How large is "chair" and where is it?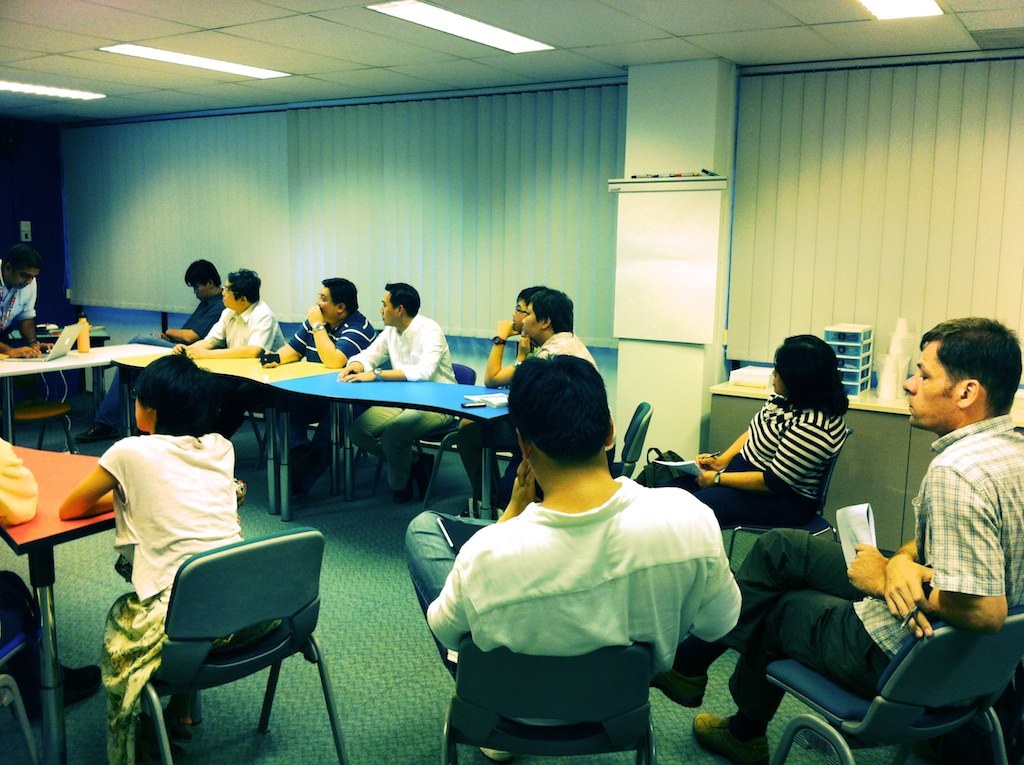
Bounding box: select_region(369, 360, 473, 508).
